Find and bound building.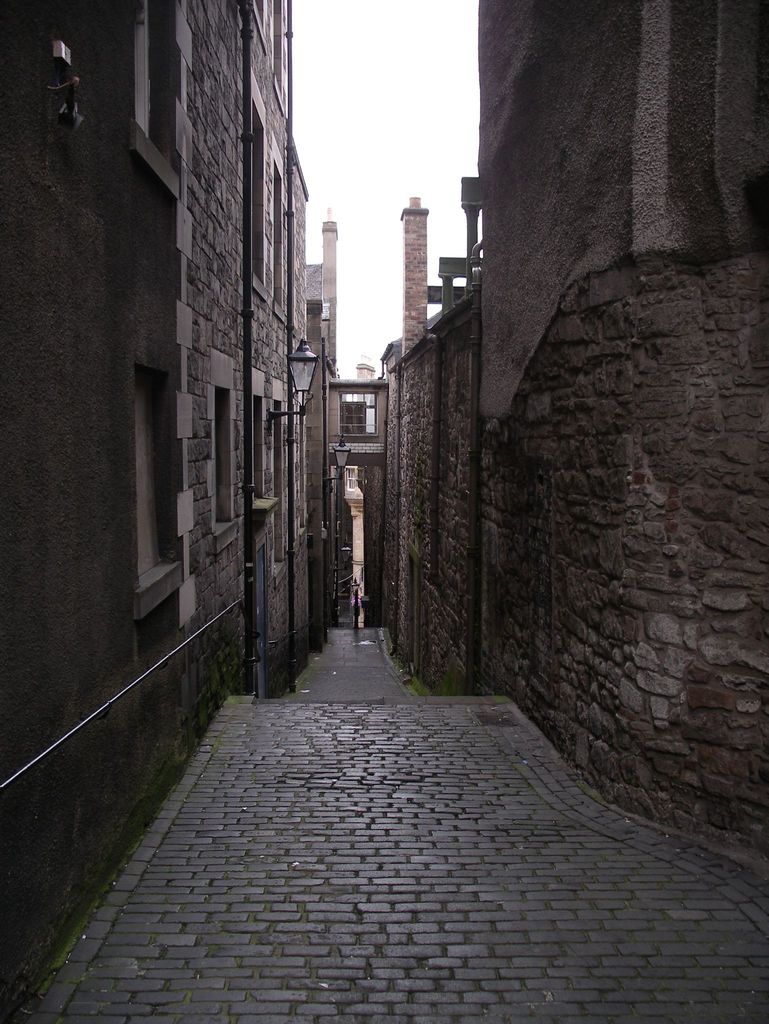
Bound: {"left": 0, "top": 0, "right": 332, "bottom": 1023}.
